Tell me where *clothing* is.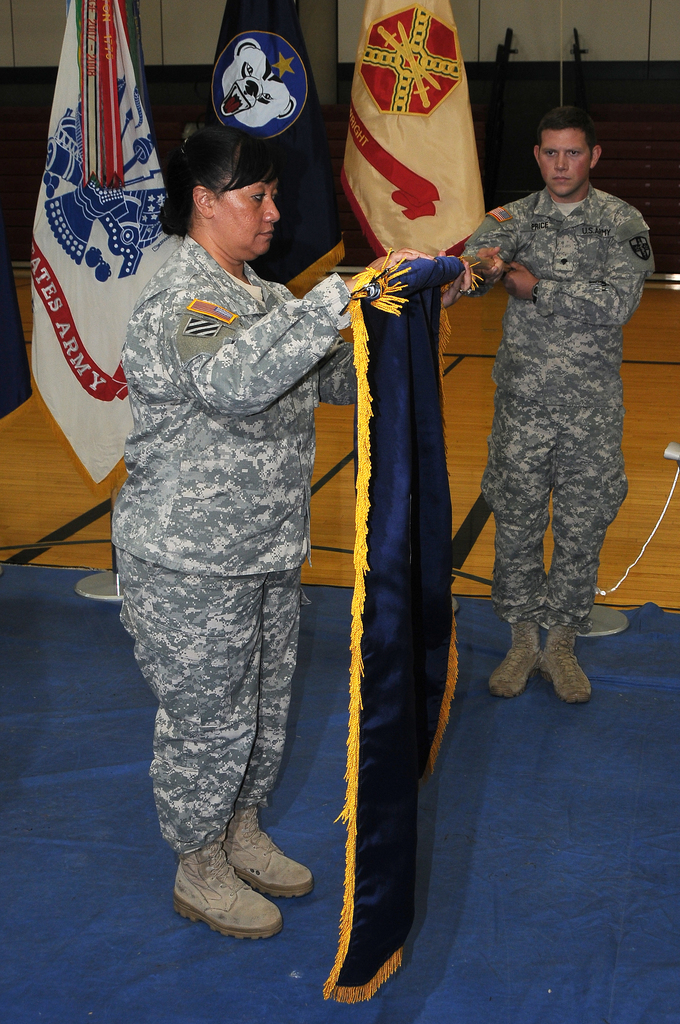
*clothing* is at 457,108,653,700.
